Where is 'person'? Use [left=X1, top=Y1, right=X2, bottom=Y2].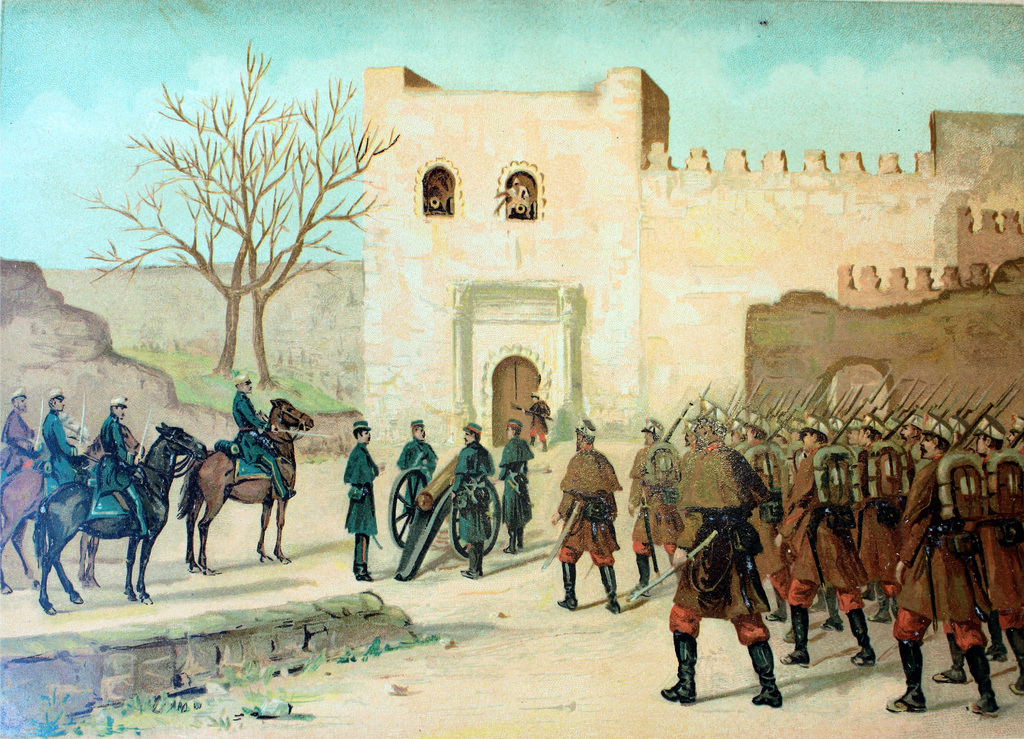
[left=678, top=422, right=787, bottom=719].
